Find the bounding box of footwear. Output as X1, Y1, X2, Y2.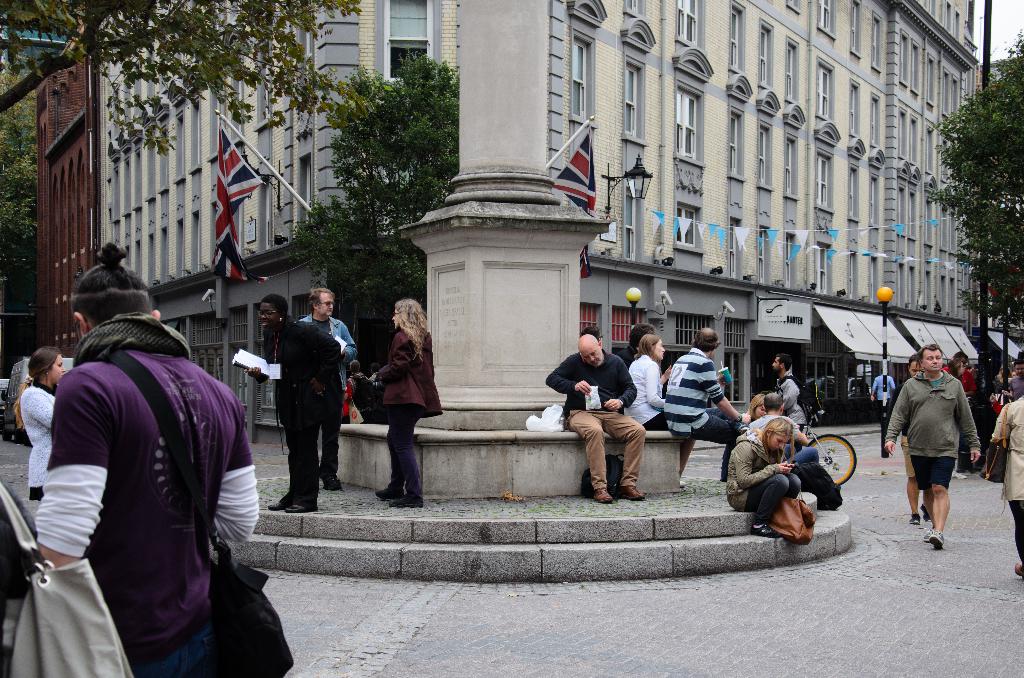
381, 488, 399, 501.
